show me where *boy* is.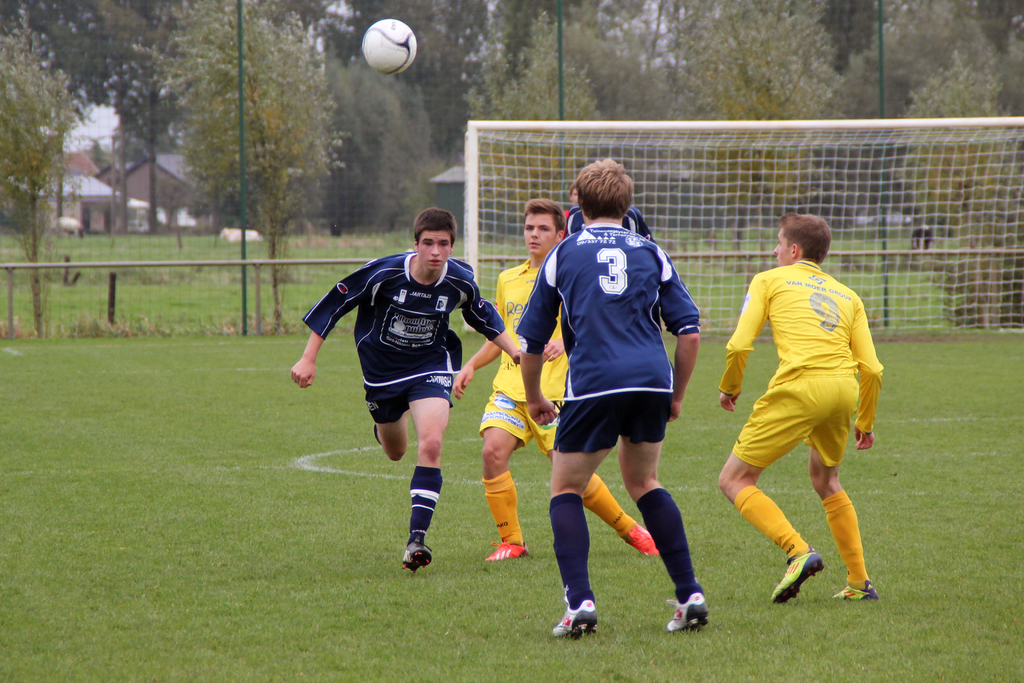
*boy* is at (left=717, top=212, right=883, bottom=604).
